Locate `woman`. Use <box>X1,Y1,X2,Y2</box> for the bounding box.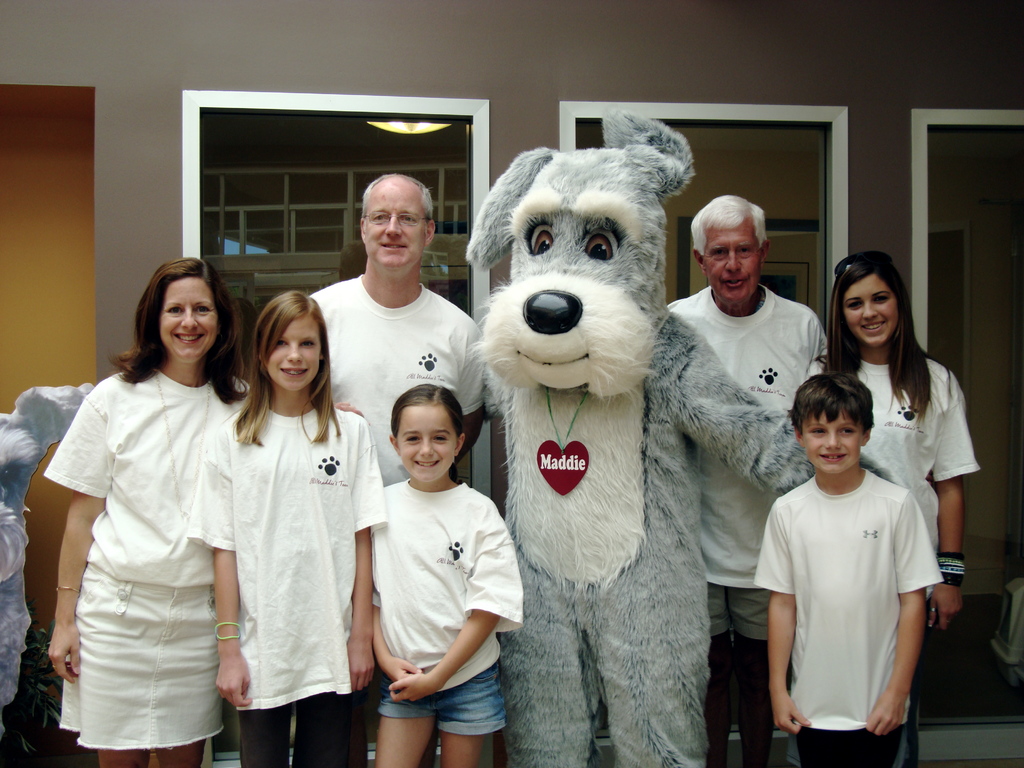
<box>35,245,249,767</box>.
